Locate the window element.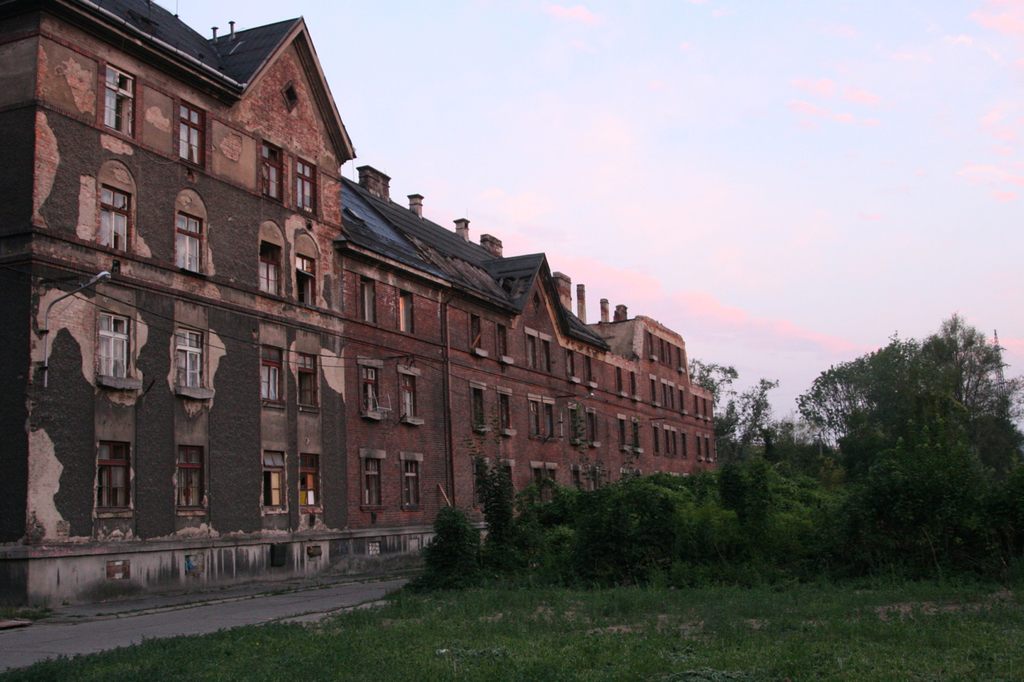
Element bbox: rect(358, 363, 379, 420).
